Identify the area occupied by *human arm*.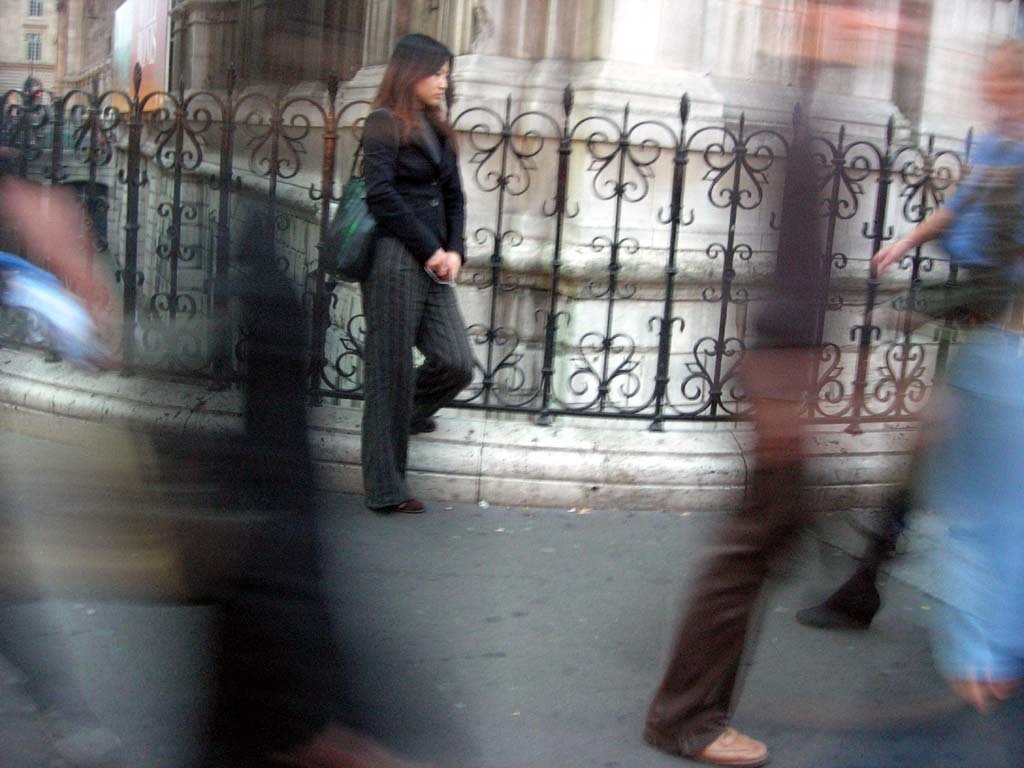
Area: 864 179 977 269.
